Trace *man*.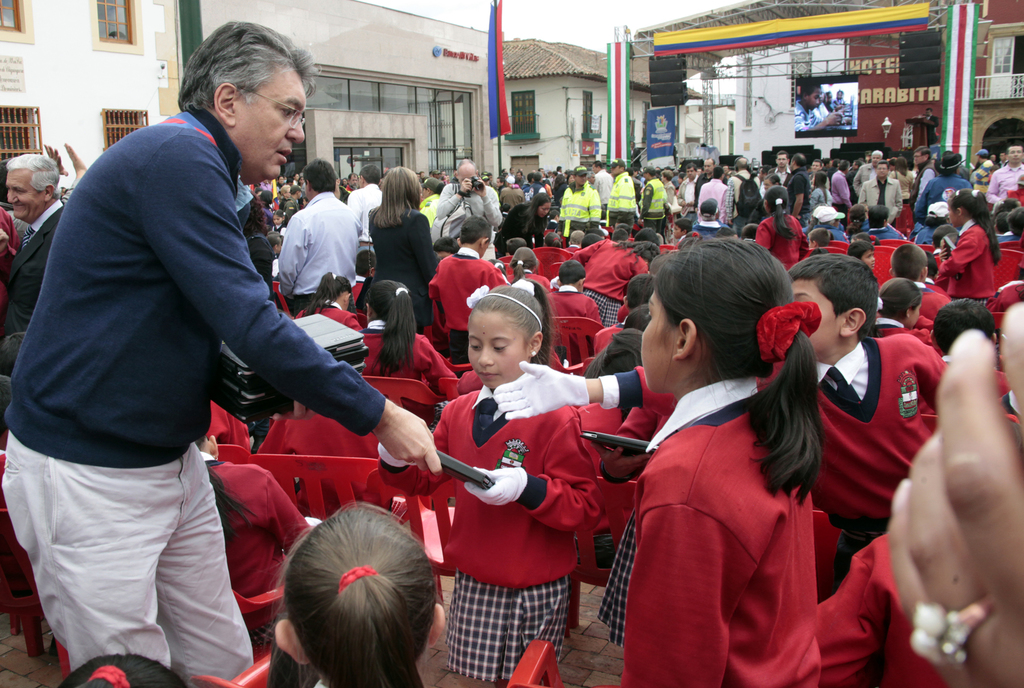
Traced to <bbox>606, 159, 636, 240</bbox>.
